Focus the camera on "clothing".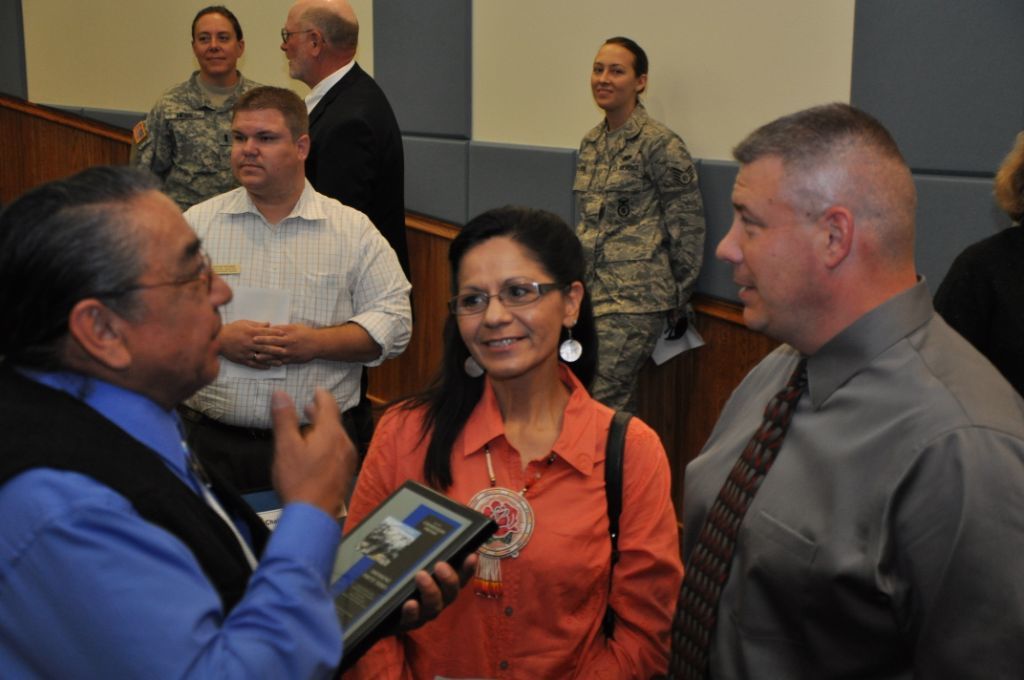
Focus region: x1=665, y1=223, x2=1005, y2=673.
